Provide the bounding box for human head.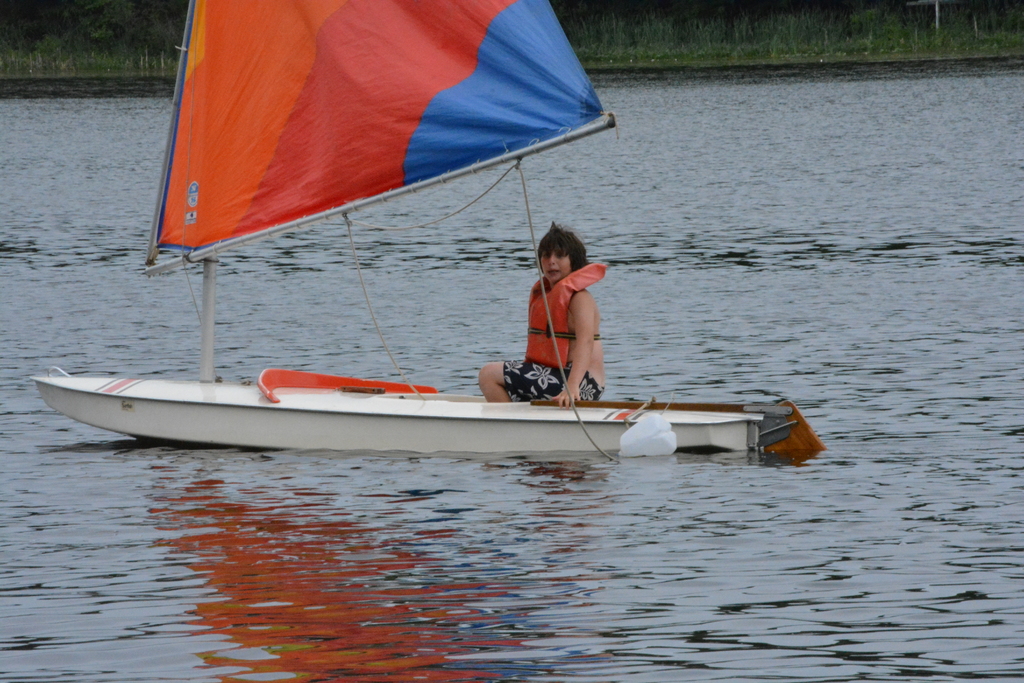
(539,225,586,286).
